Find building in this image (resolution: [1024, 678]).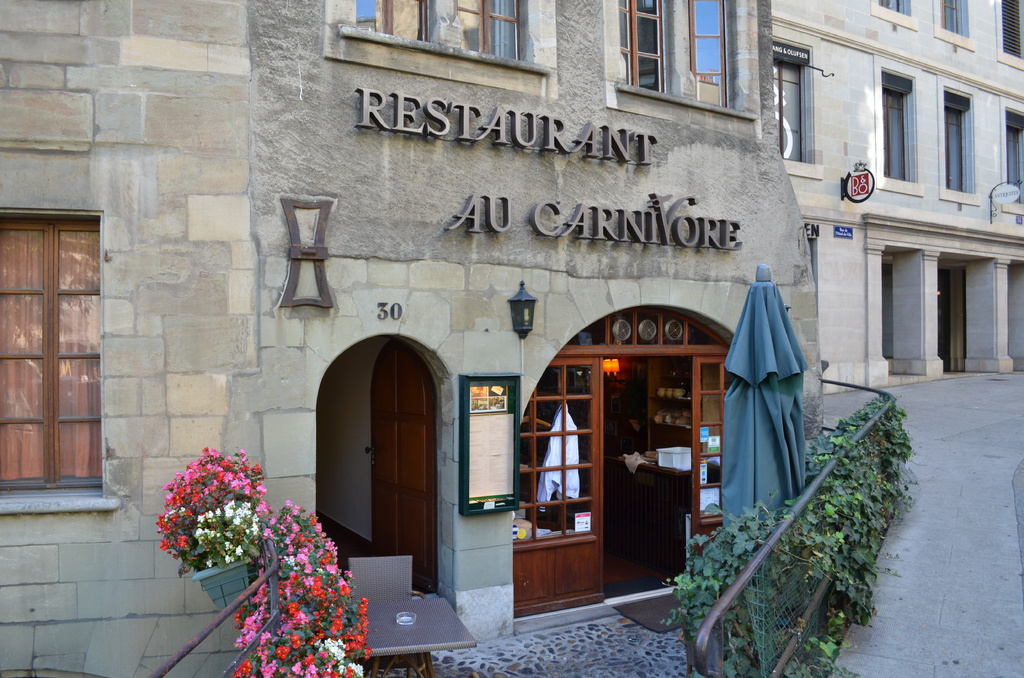
<region>0, 0, 824, 677</region>.
